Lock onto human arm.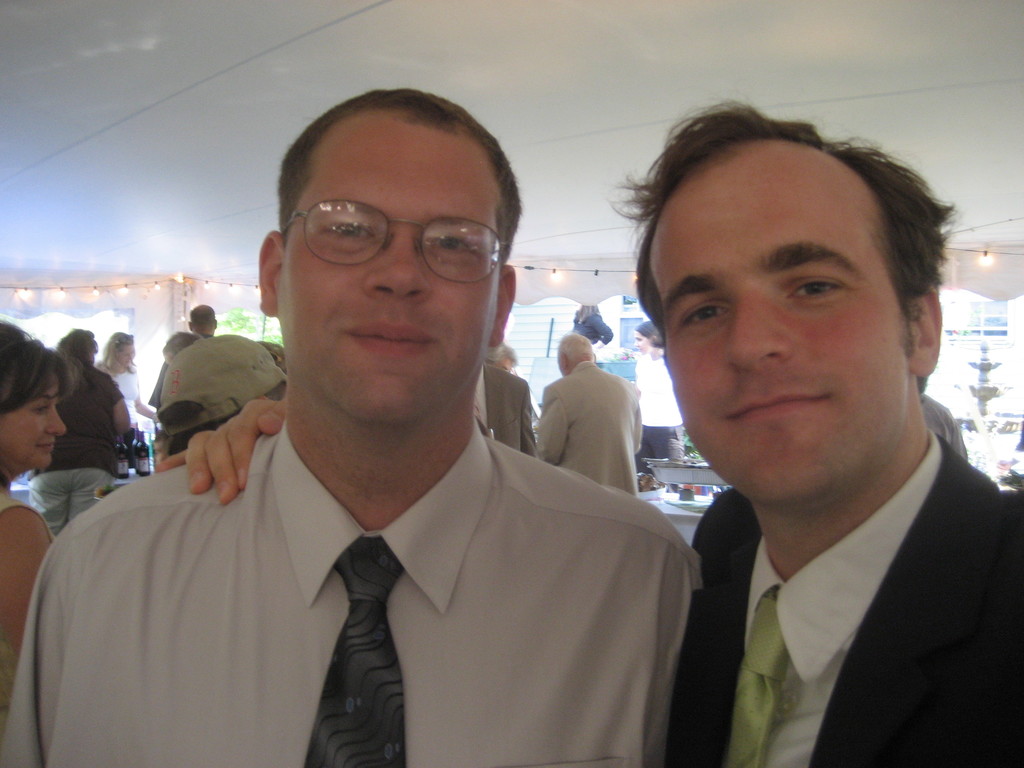
Locked: <region>0, 506, 53, 707</region>.
